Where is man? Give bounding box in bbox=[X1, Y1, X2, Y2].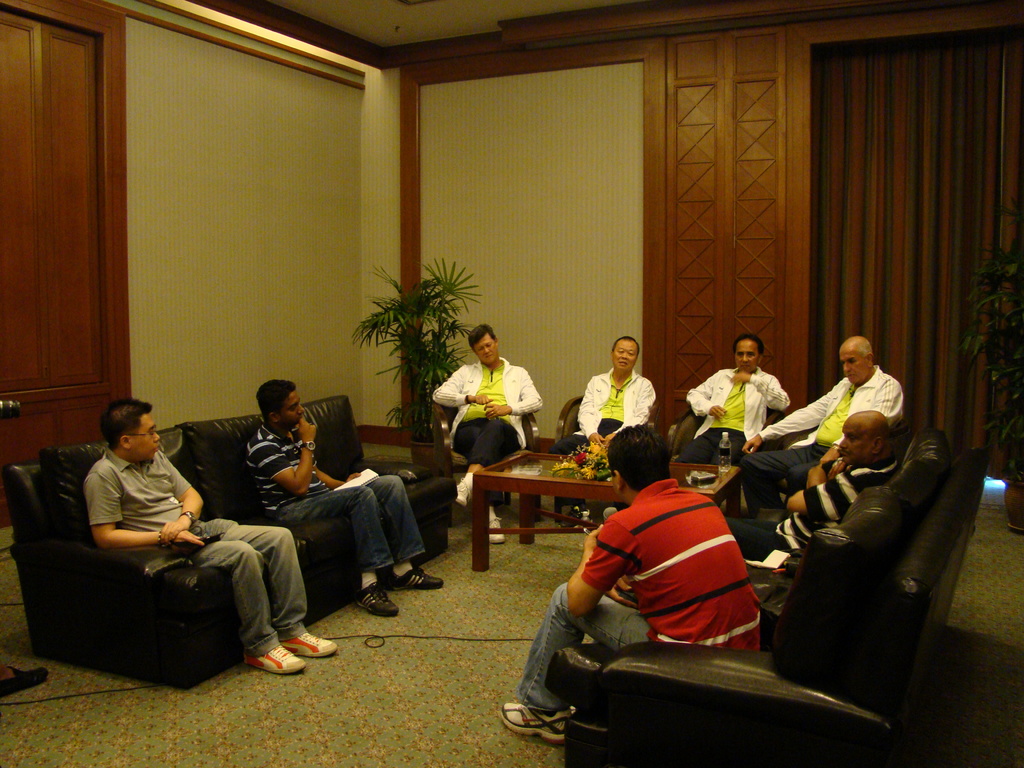
bbox=[244, 377, 448, 621].
